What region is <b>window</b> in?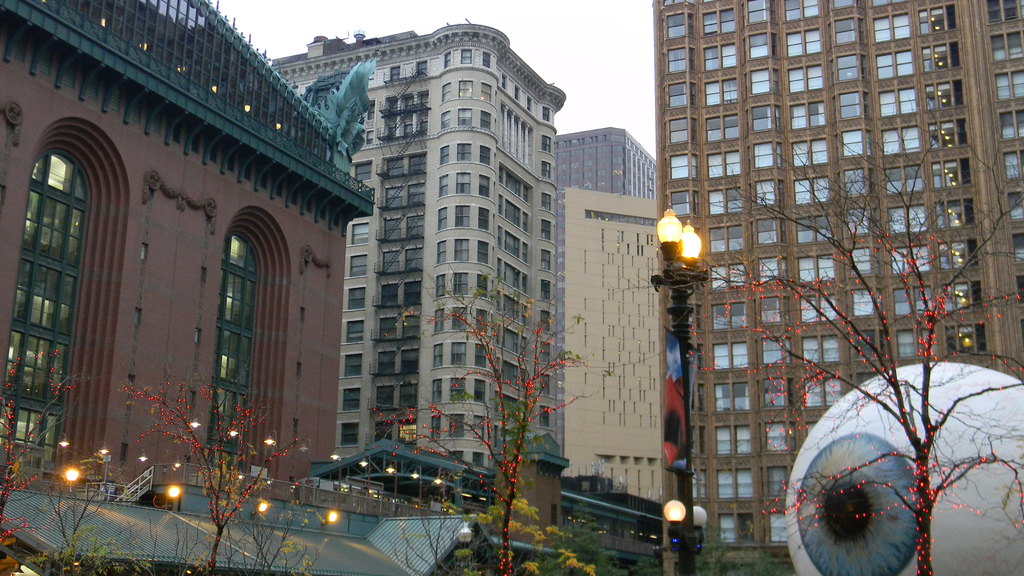
select_region(481, 52, 493, 66).
